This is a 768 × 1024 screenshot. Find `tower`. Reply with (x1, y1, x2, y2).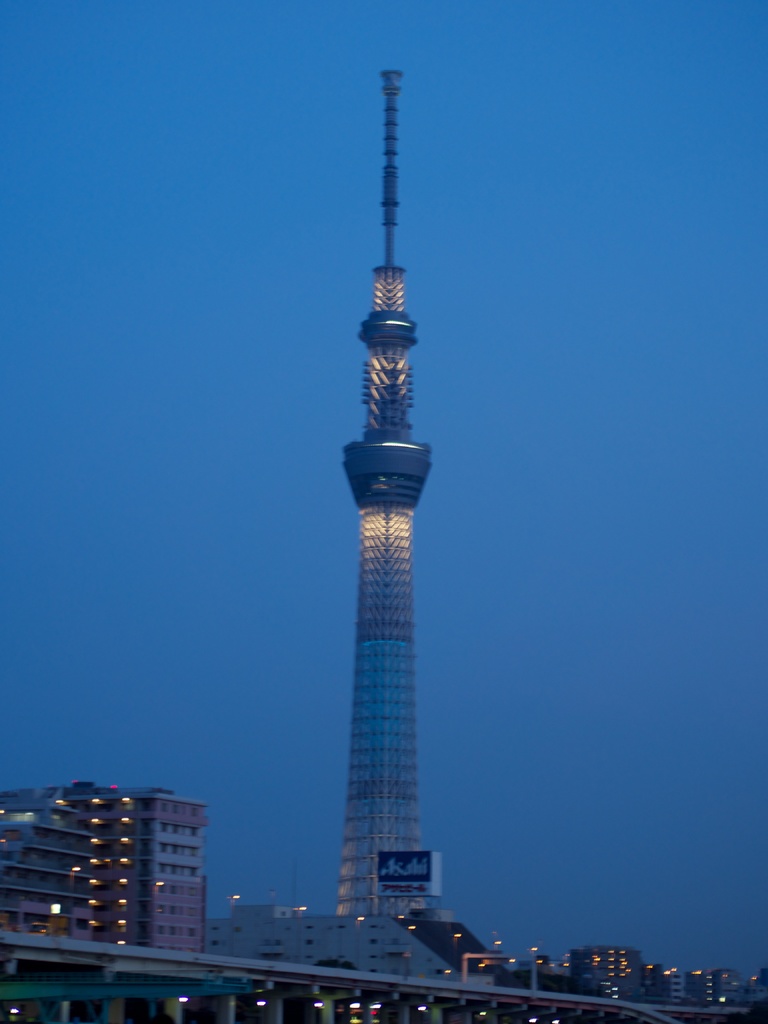
(336, 68, 432, 923).
